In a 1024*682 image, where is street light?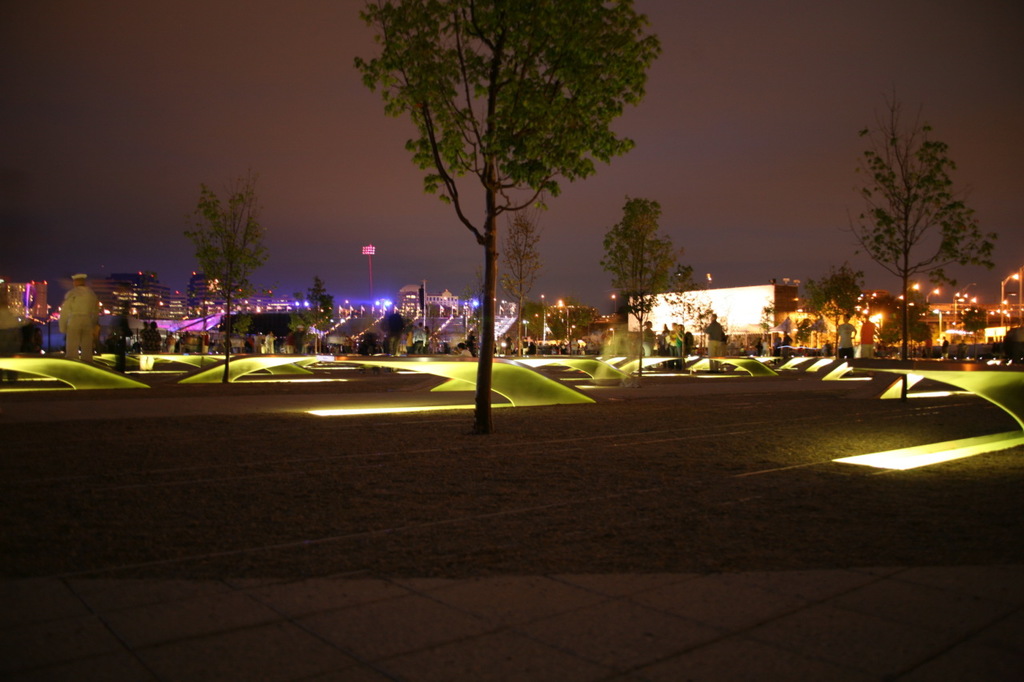
[x1=519, y1=318, x2=531, y2=339].
